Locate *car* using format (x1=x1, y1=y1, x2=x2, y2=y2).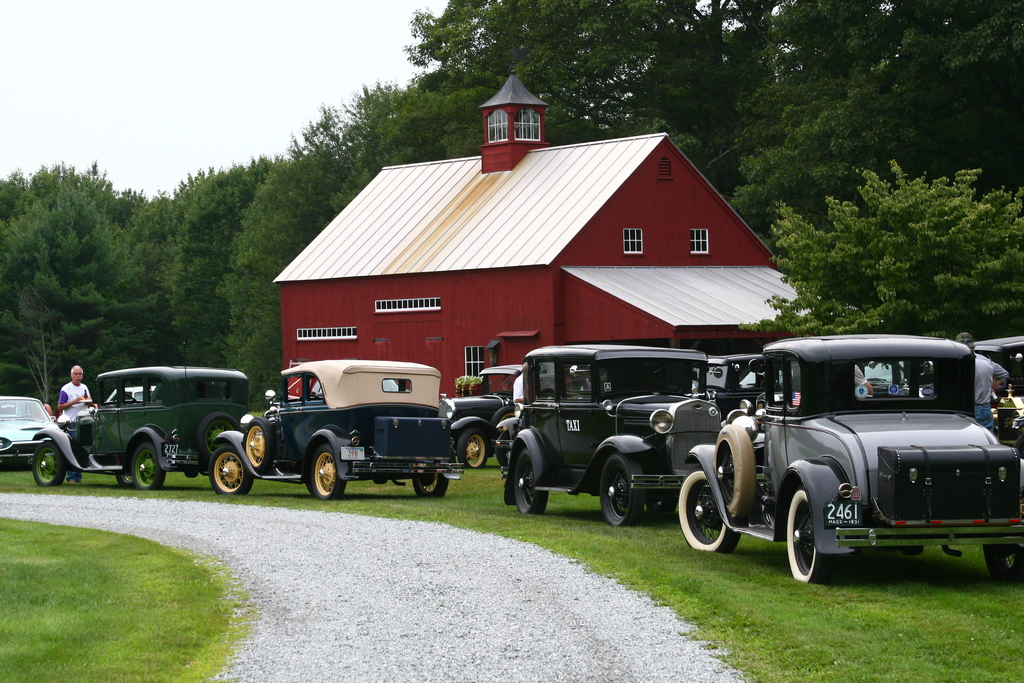
(x1=453, y1=364, x2=527, y2=472).
